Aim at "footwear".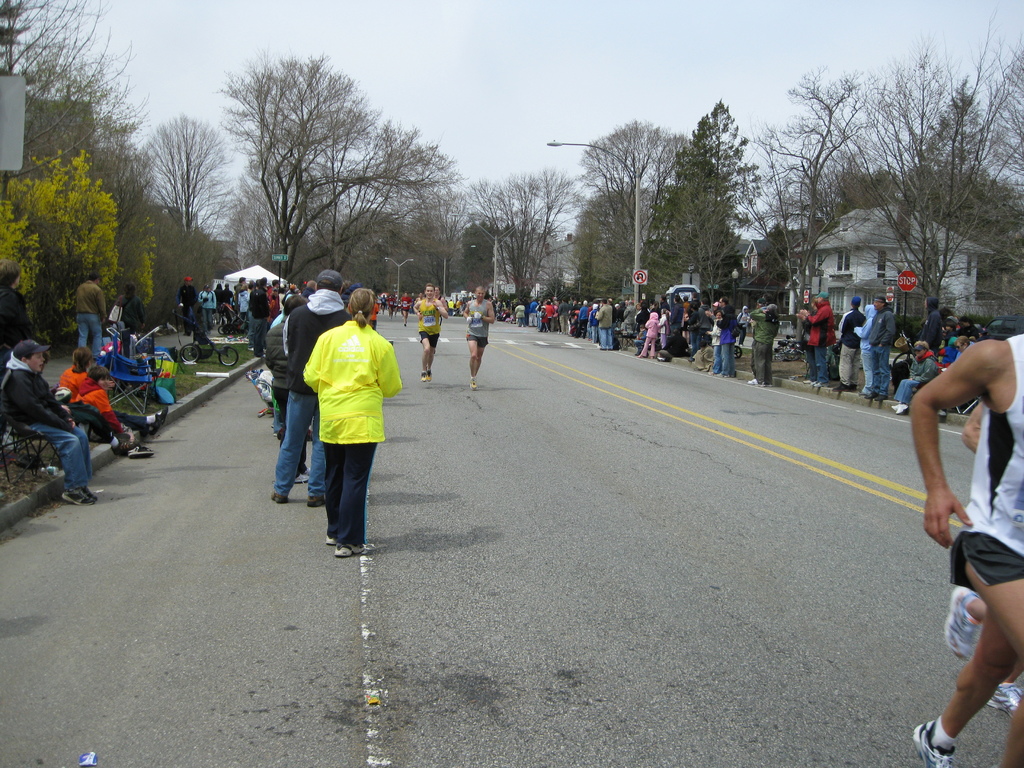
Aimed at box=[390, 317, 392, 319].
